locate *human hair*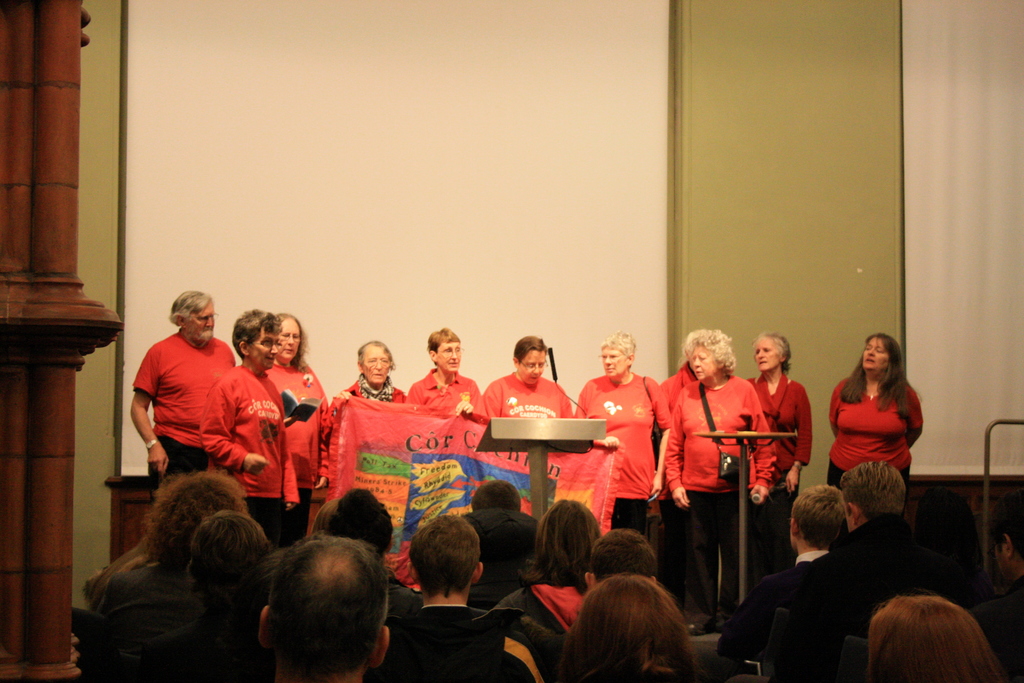
232/308/285/361
